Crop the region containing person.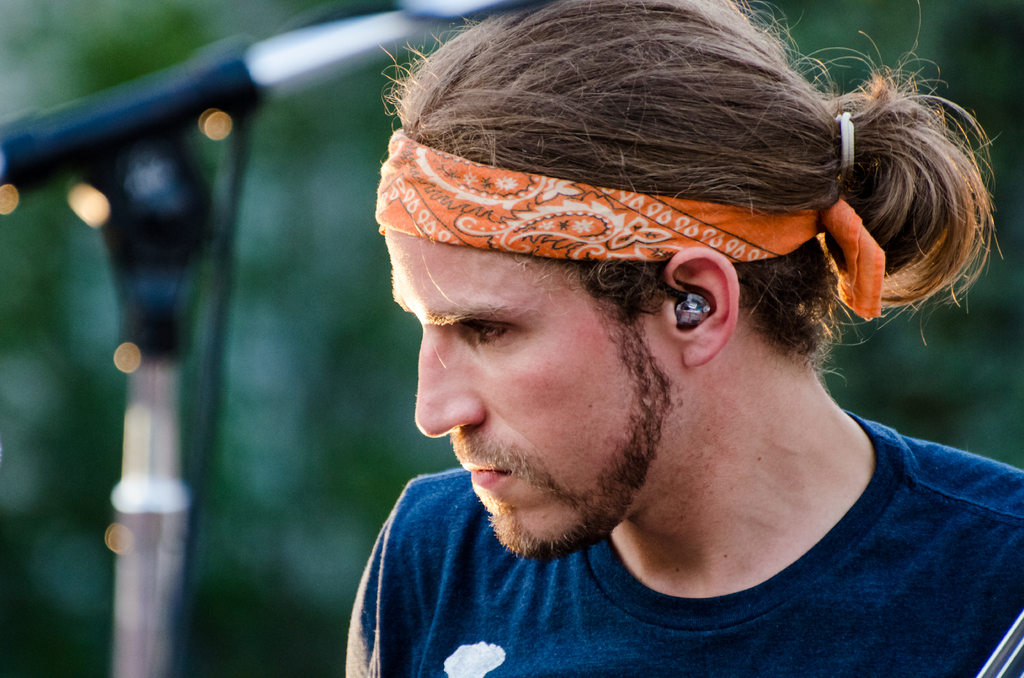
Crop region: {"left": 291, "top": 11, "right": 1004, "bottom": 668}.
